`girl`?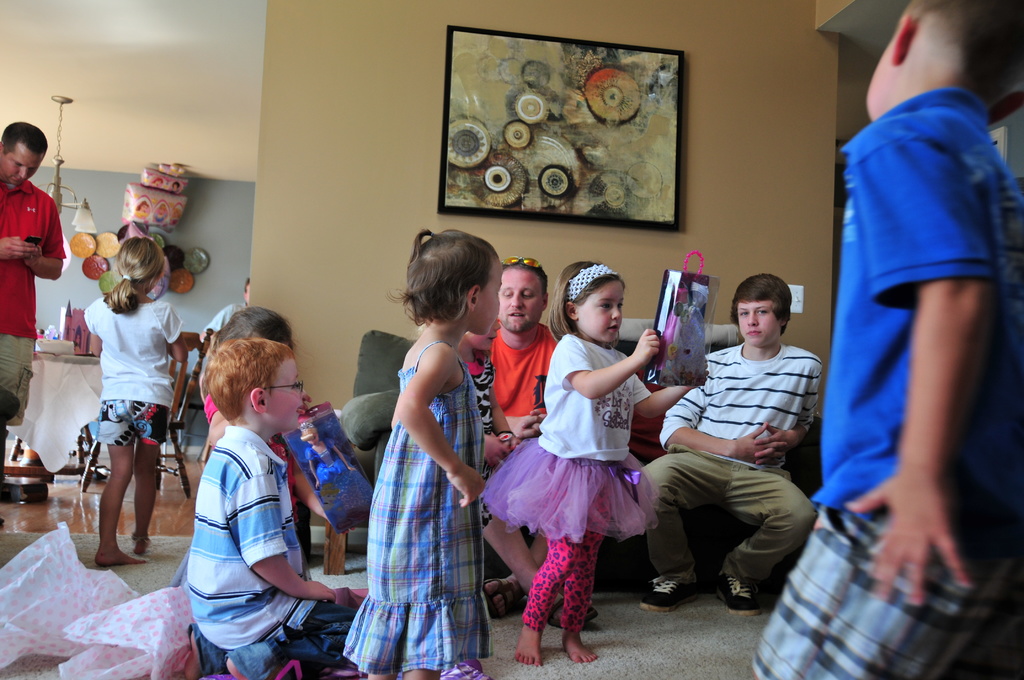
left=212, top=343, right=355, bottom=678
